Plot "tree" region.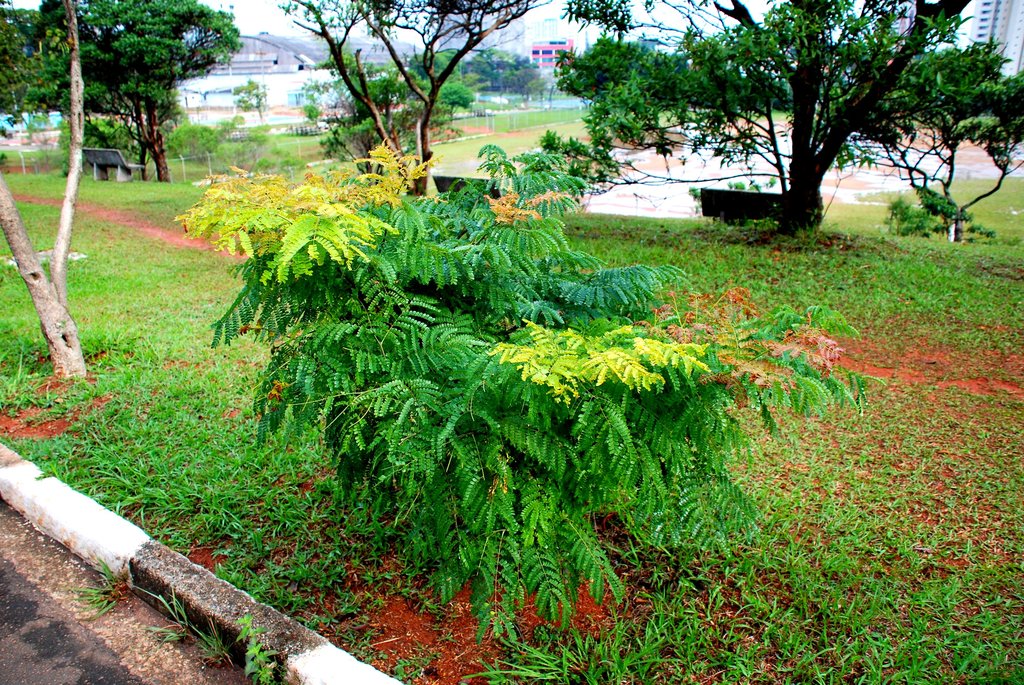
Plotted at box=[0, 0, 85, 384].
